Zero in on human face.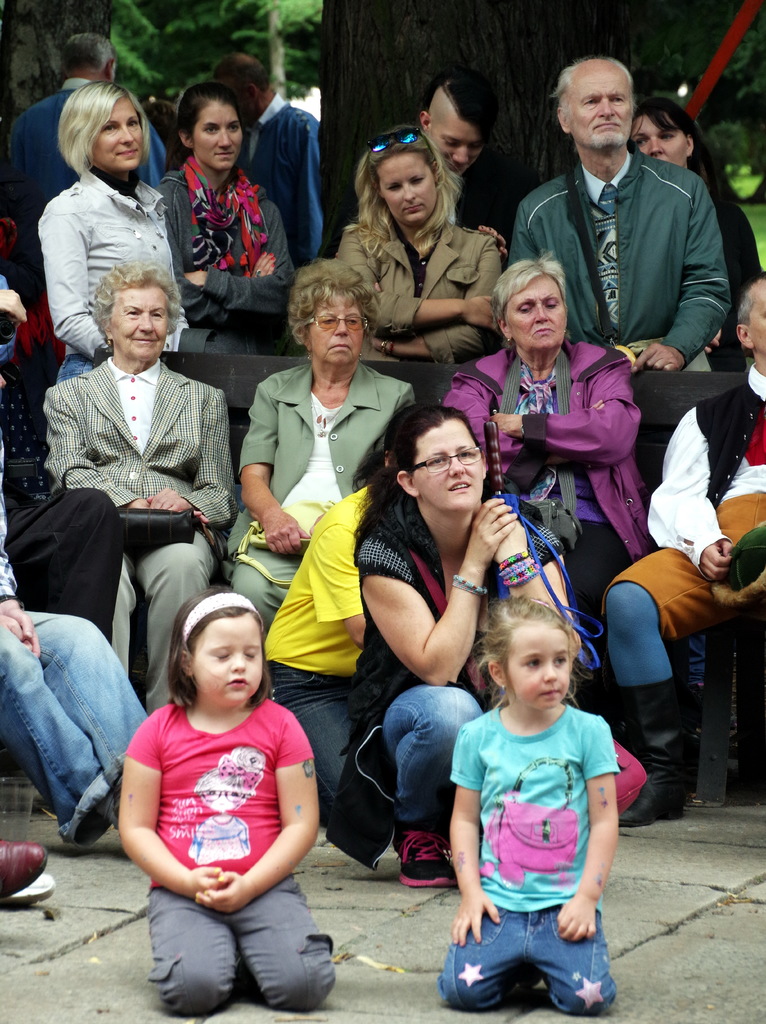
Zeroed in: Rect(376, 154, 441, 218).
